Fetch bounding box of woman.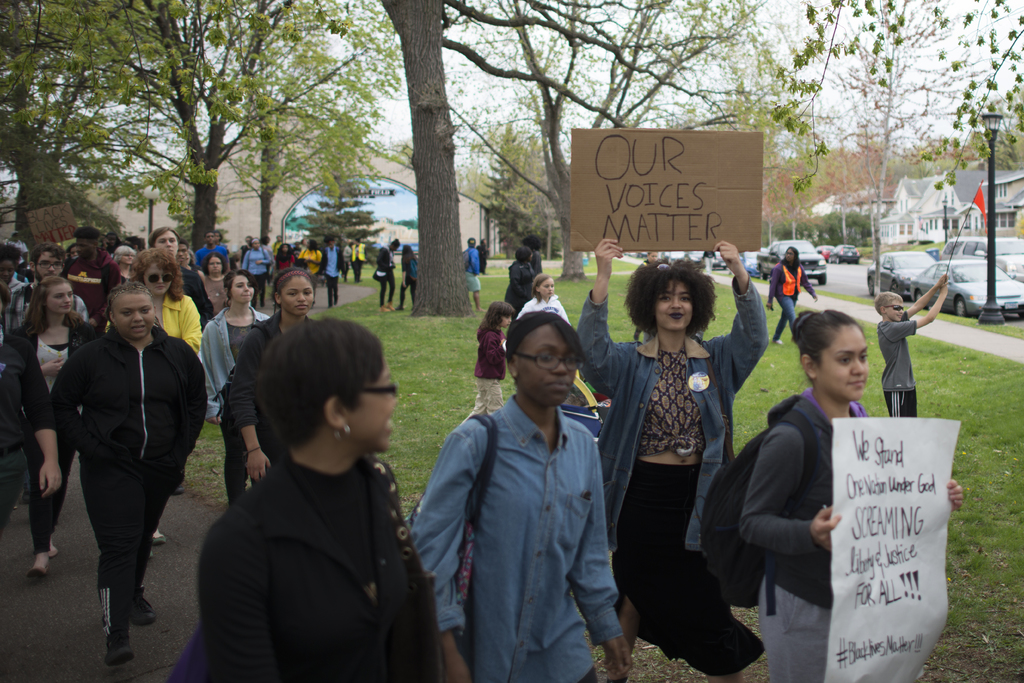
Bbox: box=[240, 235, 273, 311].
